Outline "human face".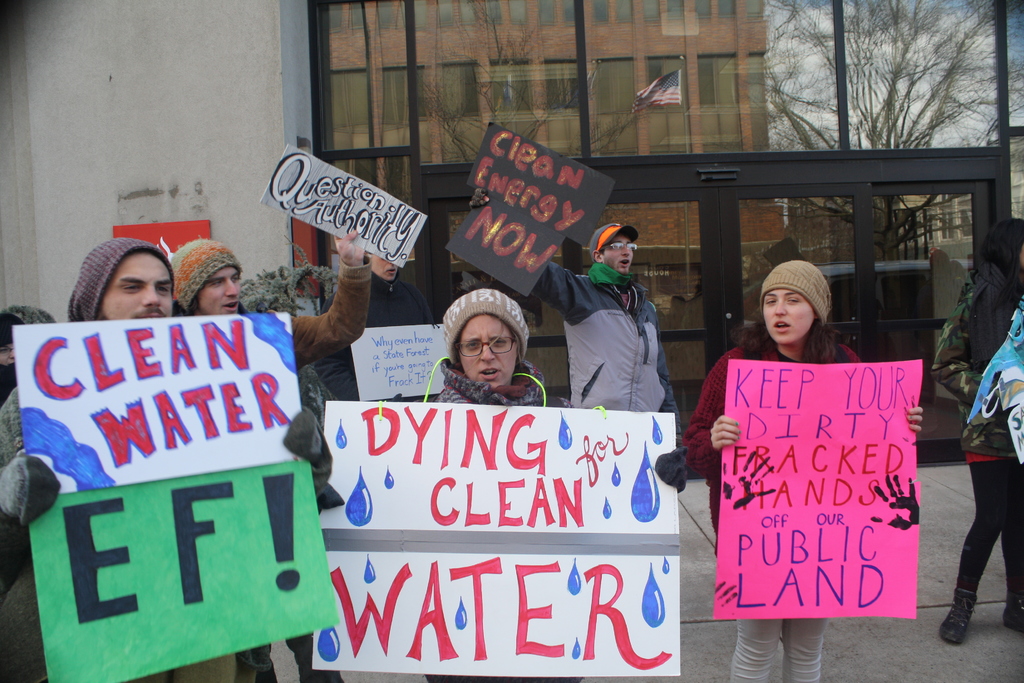
Outline: bbox=(459, 313, 518, 391).
